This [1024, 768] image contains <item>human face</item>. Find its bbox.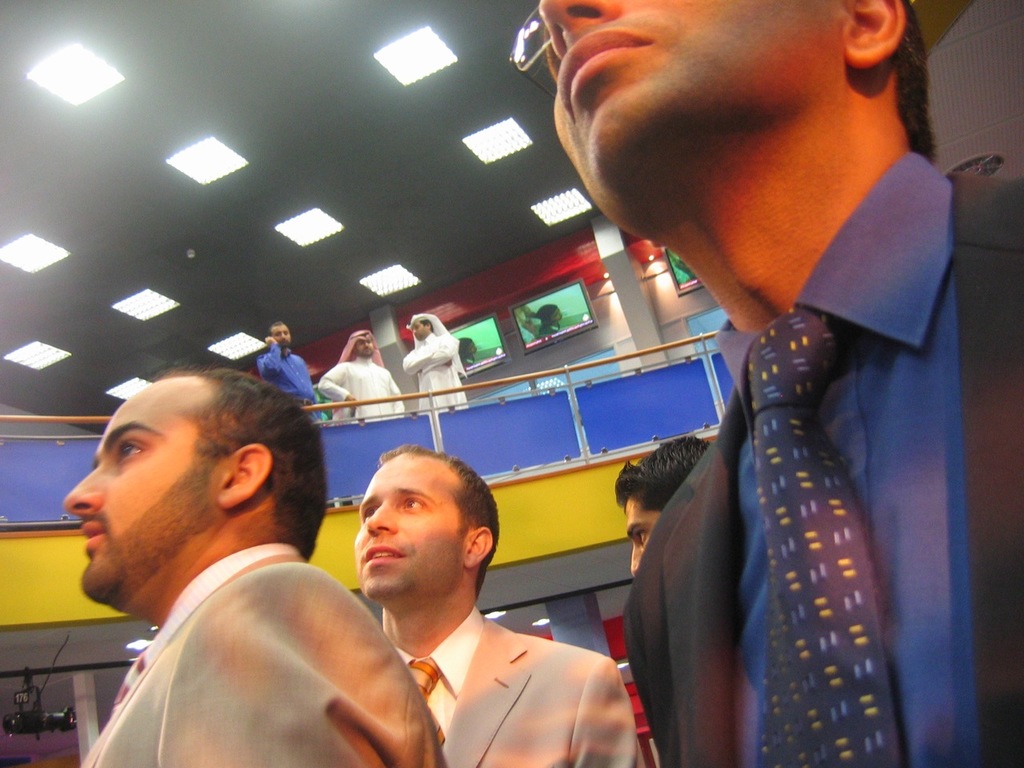
356, 338, 376, 357.
